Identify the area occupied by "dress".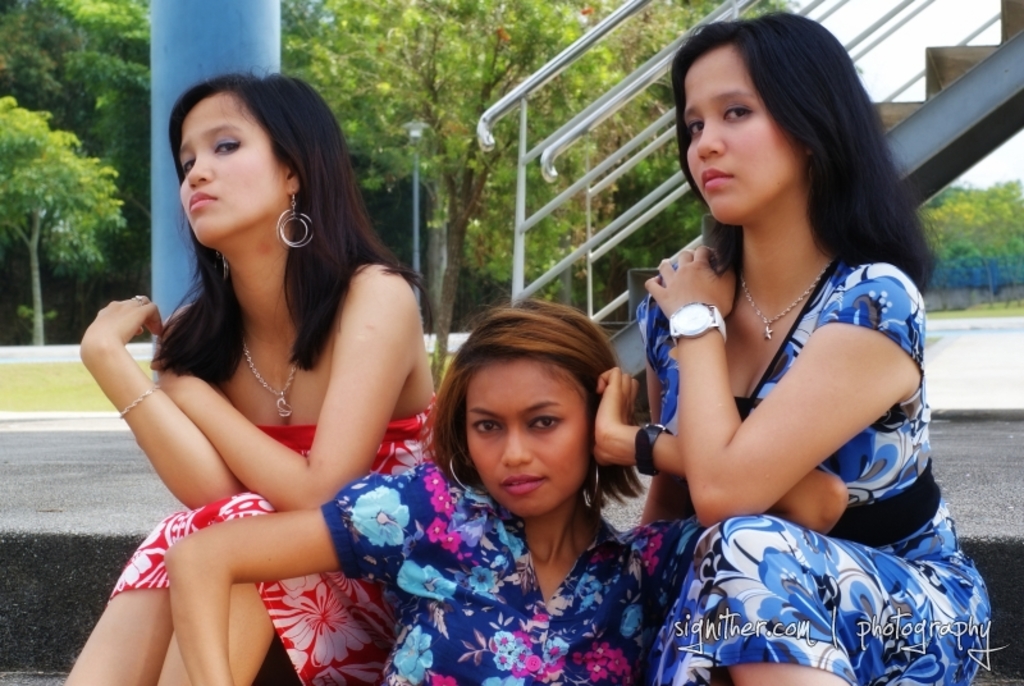
Area: rect(102, 390, 438, 685).
